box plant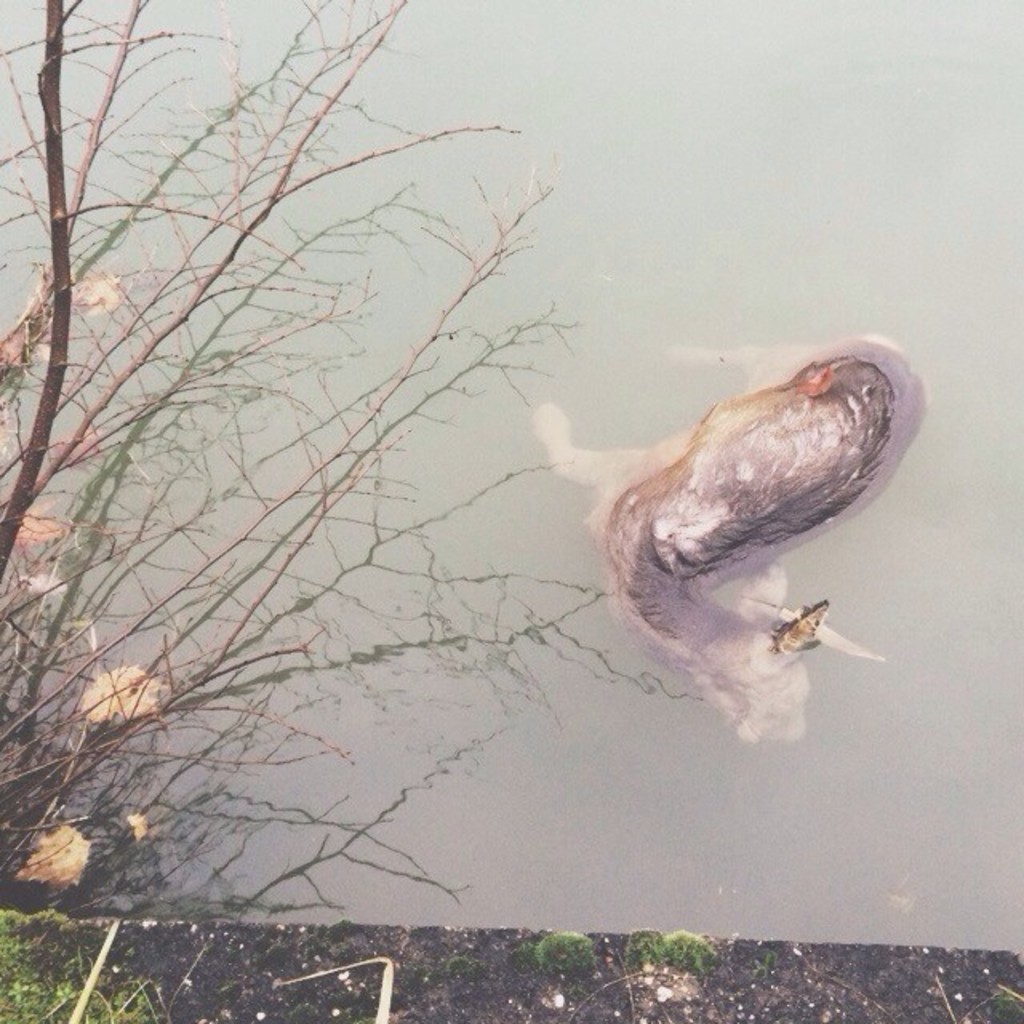
left=666, top=930, right=723, bottom=976
